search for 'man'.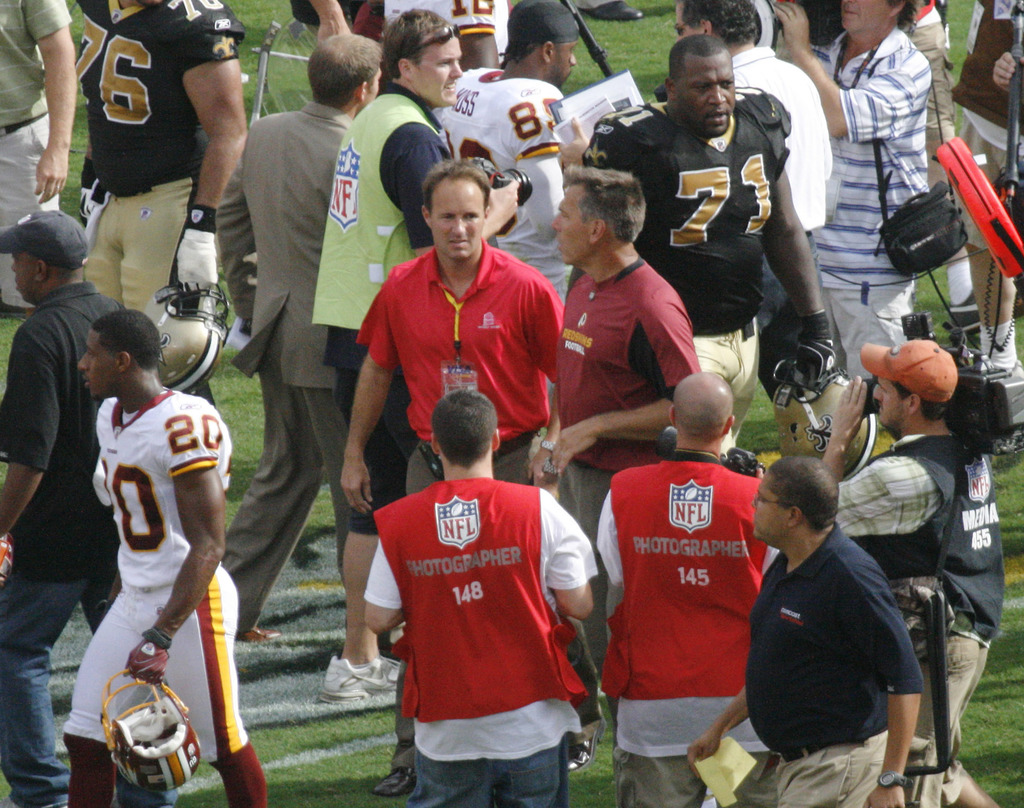
Found at [374, 0, 511, 74].
